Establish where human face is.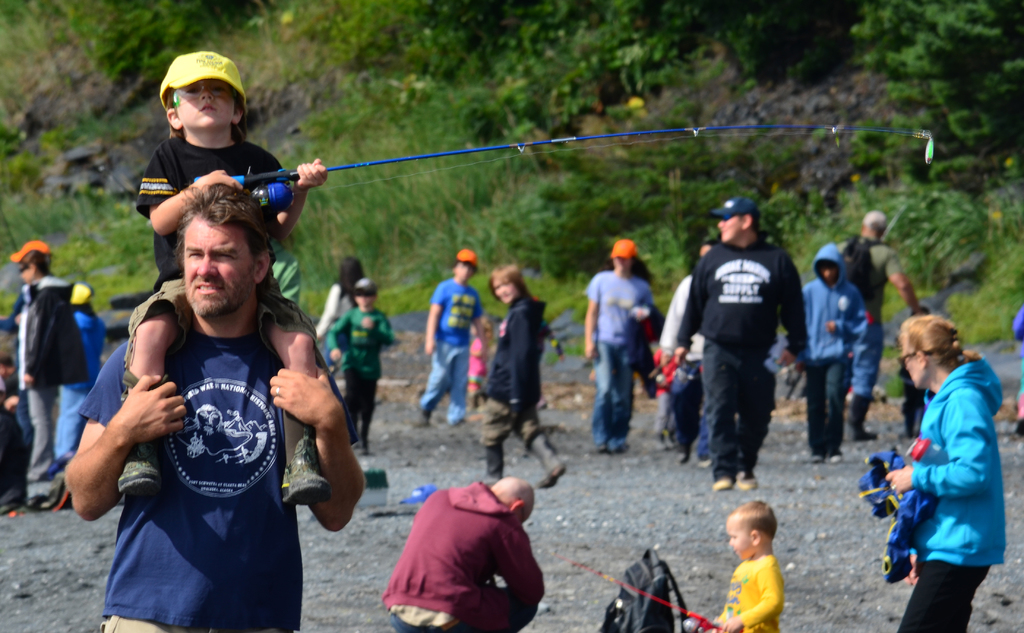
Established at l=173, t=78, r=235, b=132.
